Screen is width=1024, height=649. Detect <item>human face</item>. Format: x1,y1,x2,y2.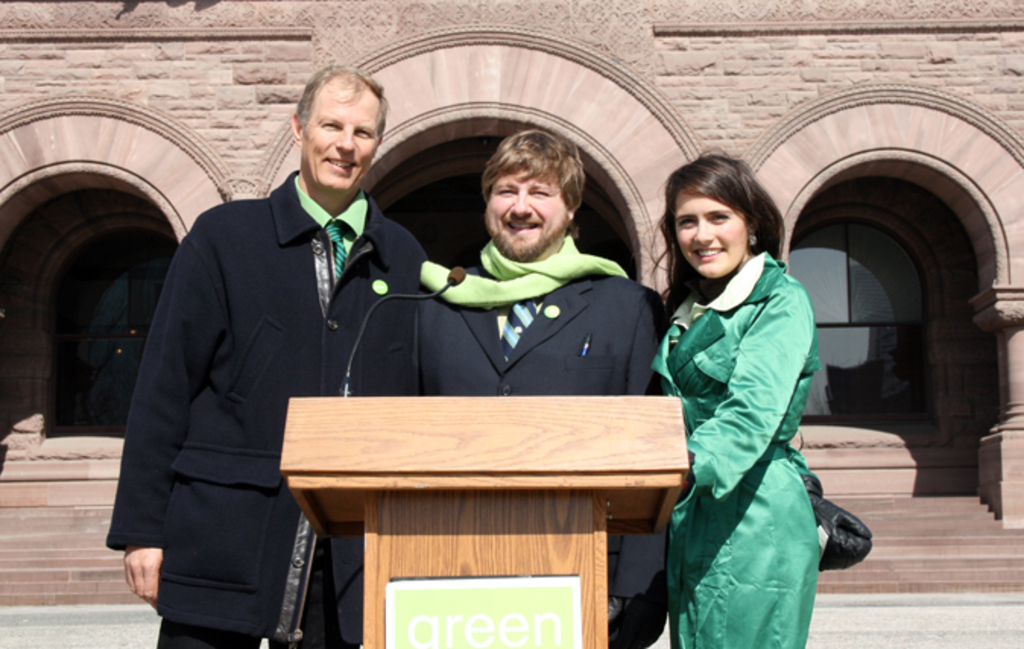
675,188,749,277.
